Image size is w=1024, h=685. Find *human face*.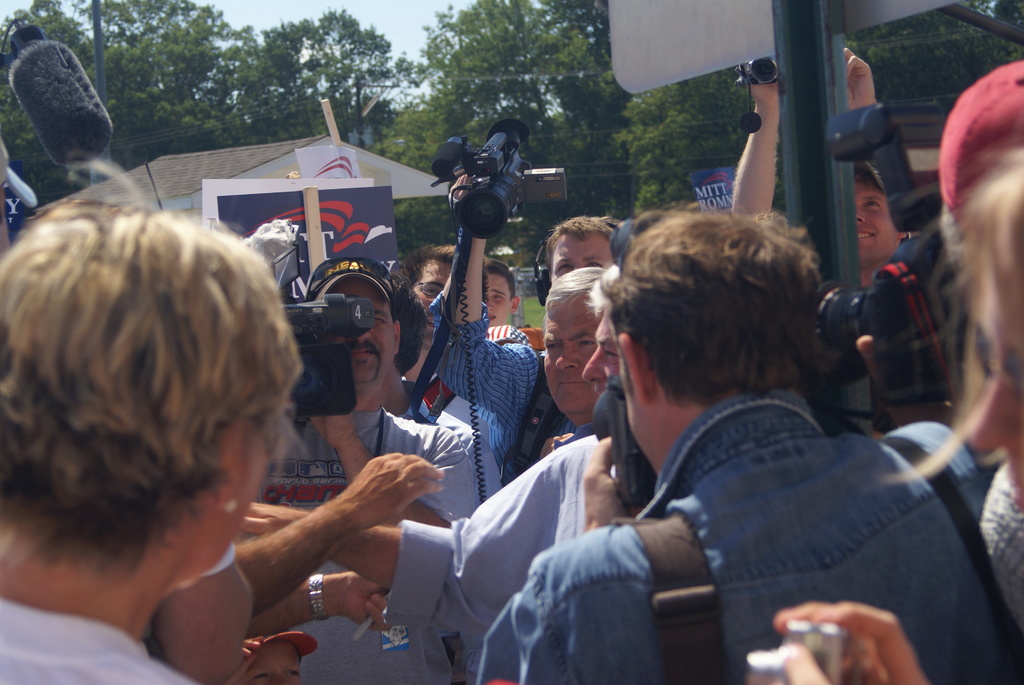
select_region(333, 272, 397, 388).
